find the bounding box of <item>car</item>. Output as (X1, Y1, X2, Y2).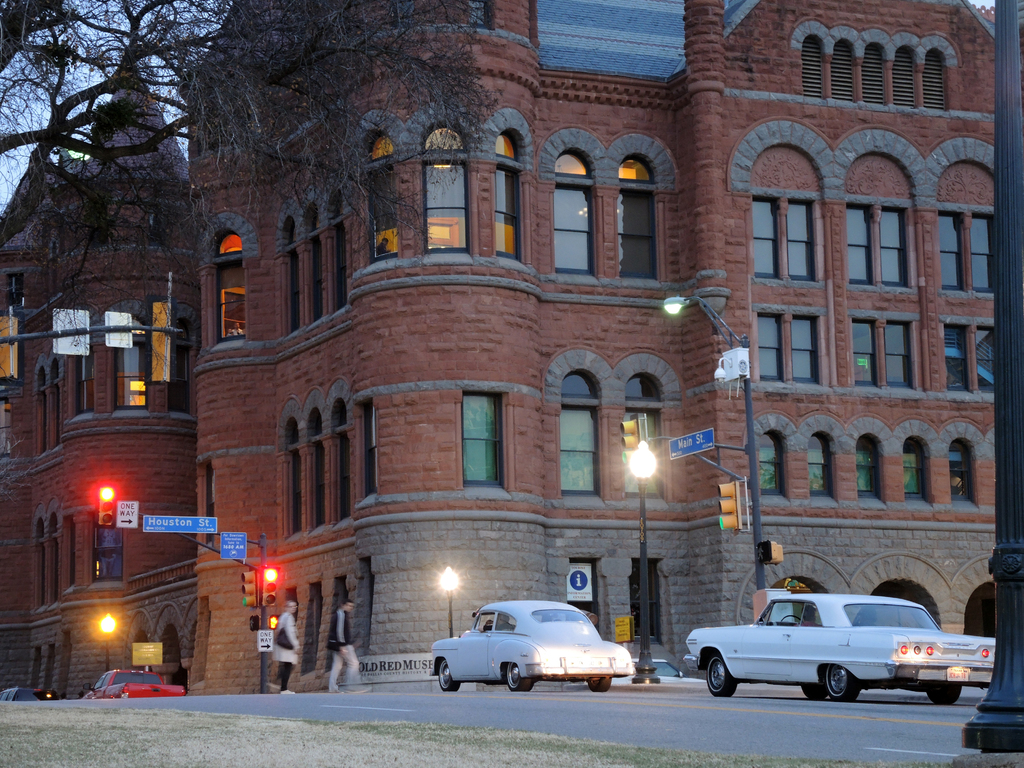
(0, 687, 60, 704).
